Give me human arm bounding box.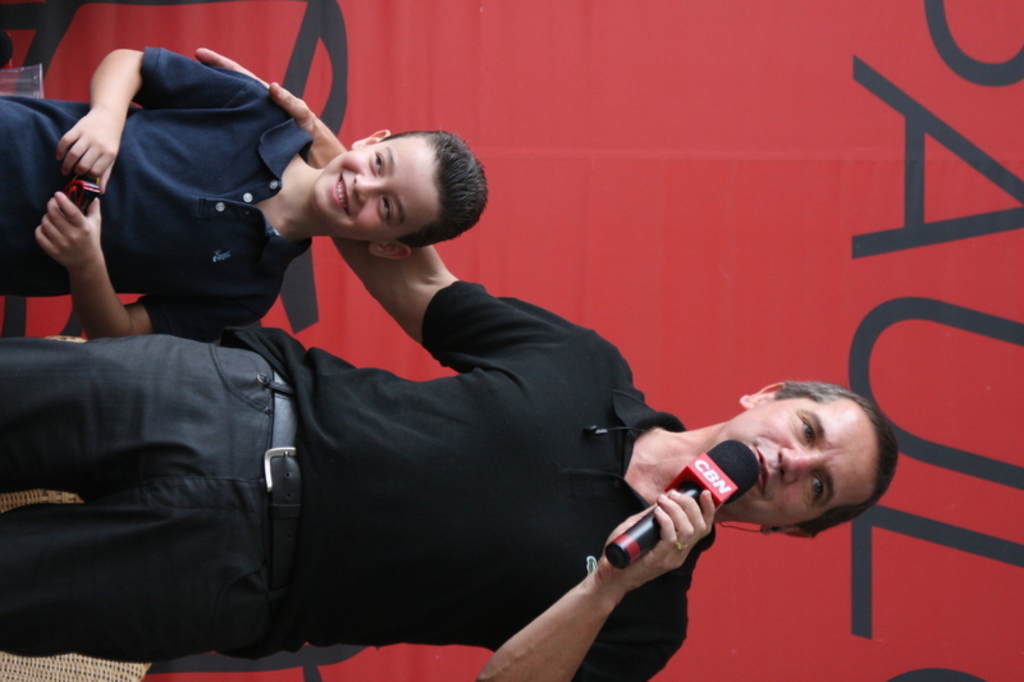
31/183/276/340.
